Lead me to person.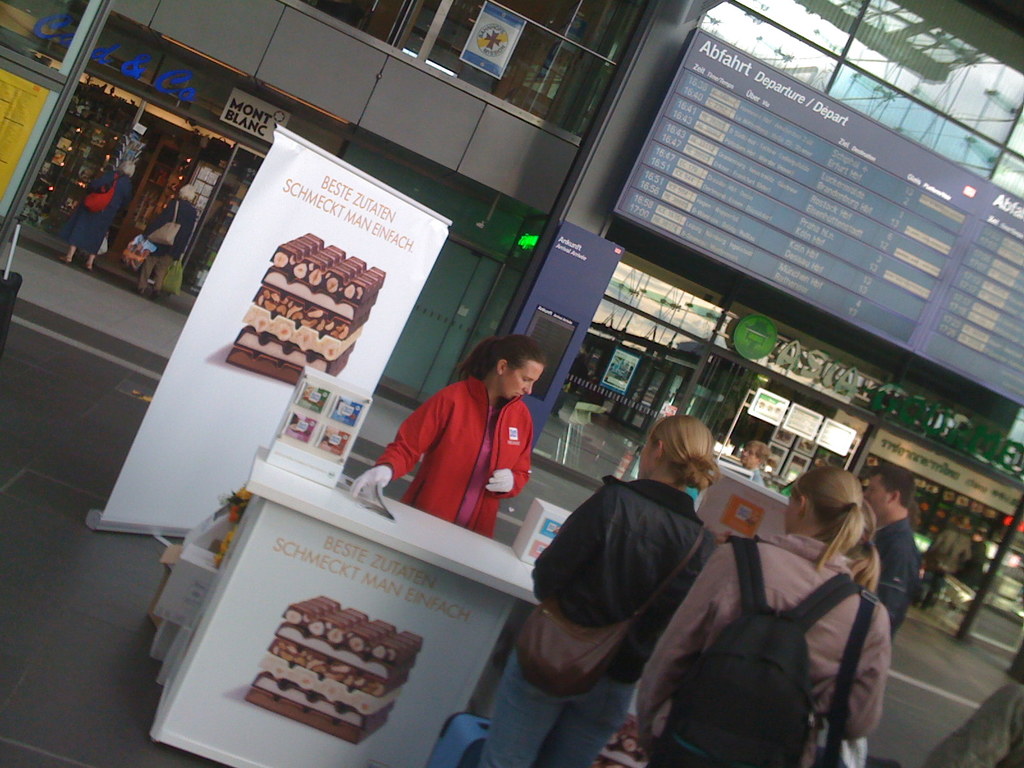
Lead to BBox(54, 159, 138, 273).
